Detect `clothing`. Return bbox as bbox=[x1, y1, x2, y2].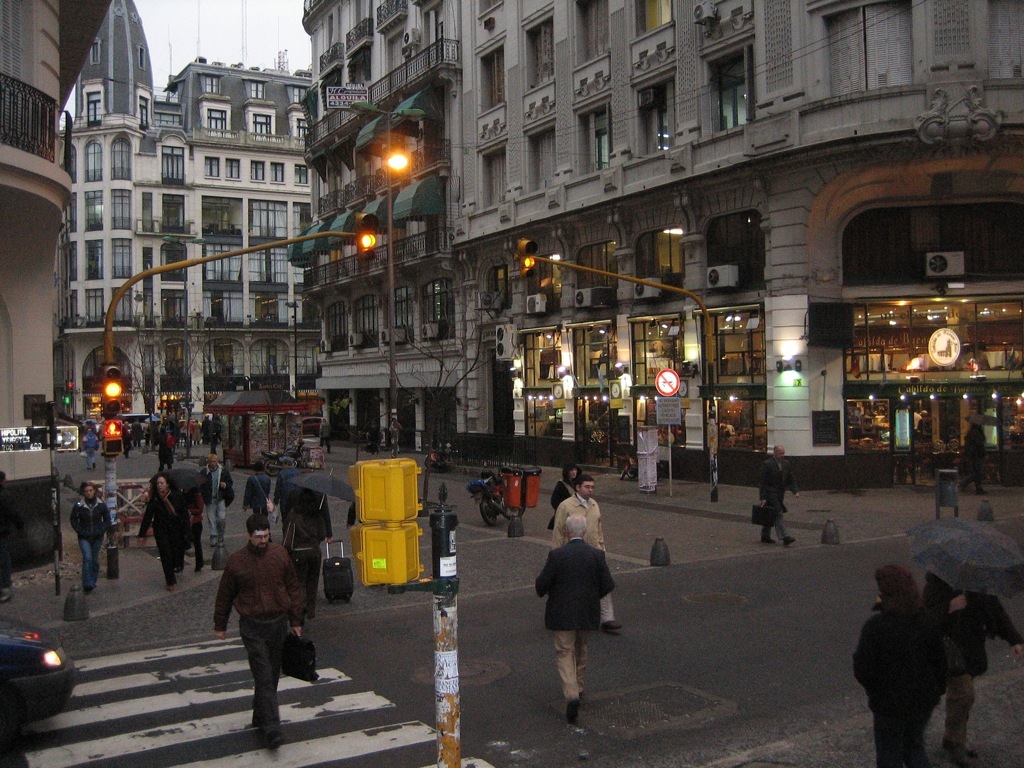
bbox=[287, 507, 321, 612].
